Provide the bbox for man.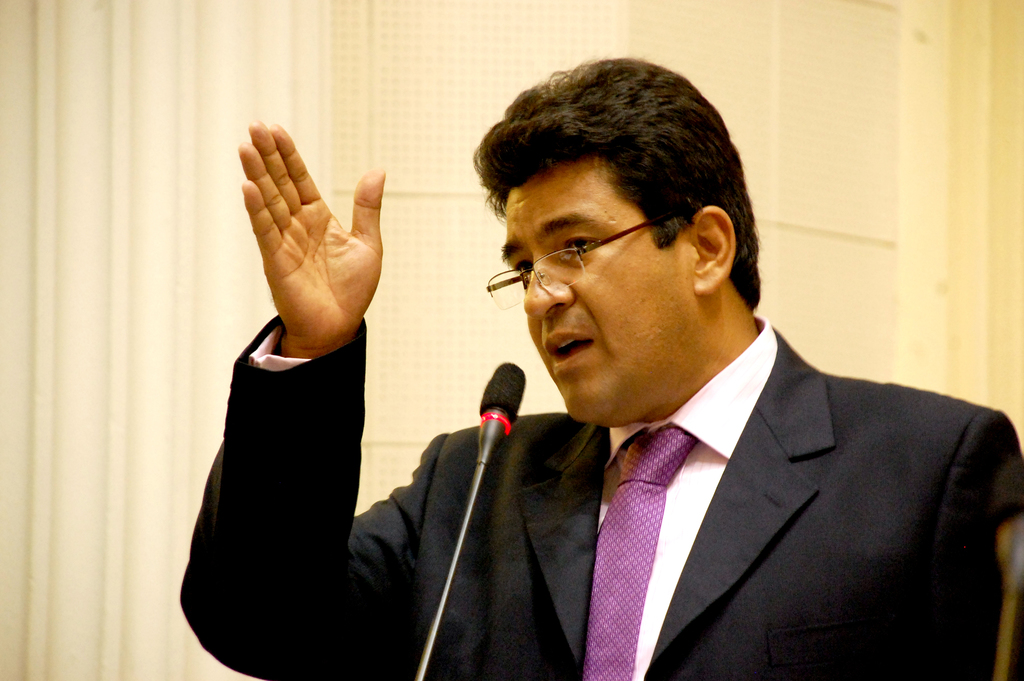
{"x1": 290, "y1": 81, "x2": 1003, "y2": 673}.
